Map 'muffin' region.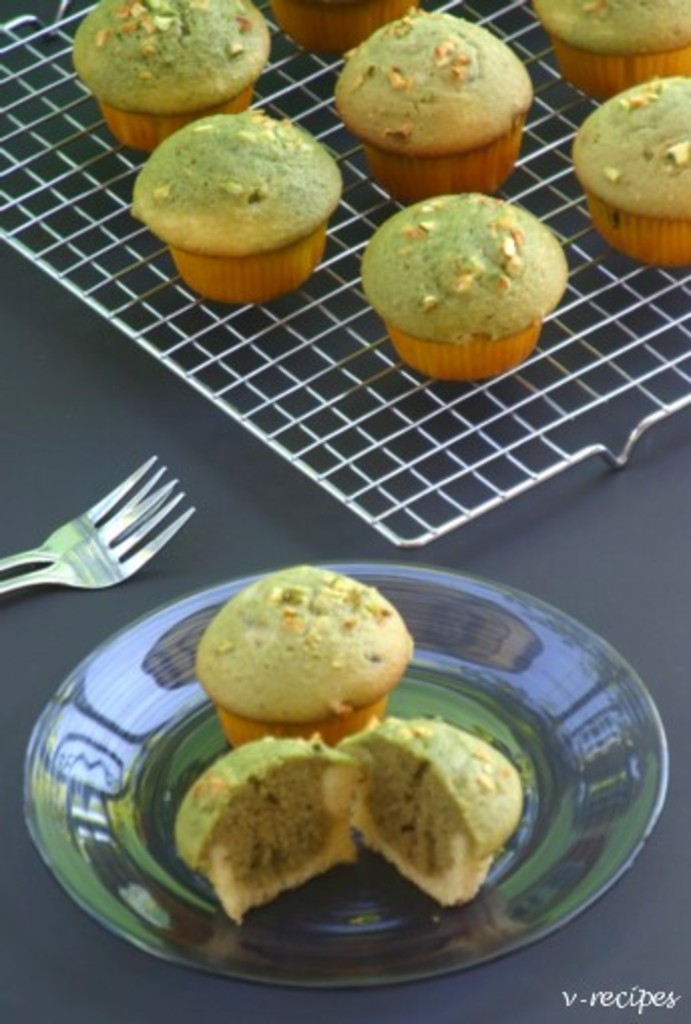
Mapped to {"left": 281, "top": 0, "right": 408, "bottom": 58}.
